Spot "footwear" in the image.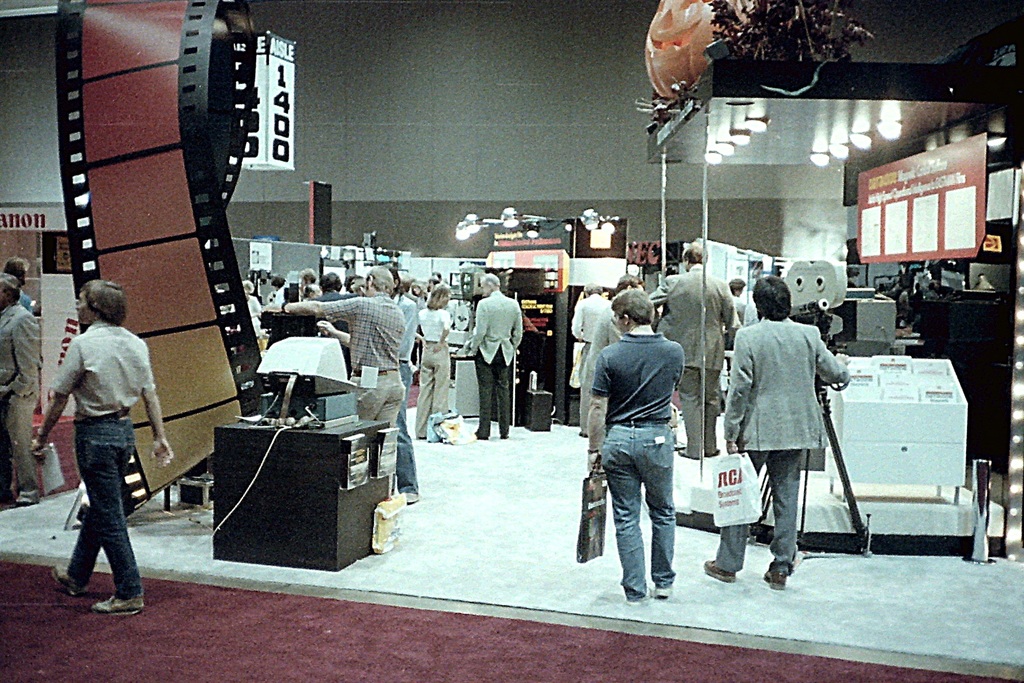
"footwear" found at bbox=[763, 563, 789, 589].
